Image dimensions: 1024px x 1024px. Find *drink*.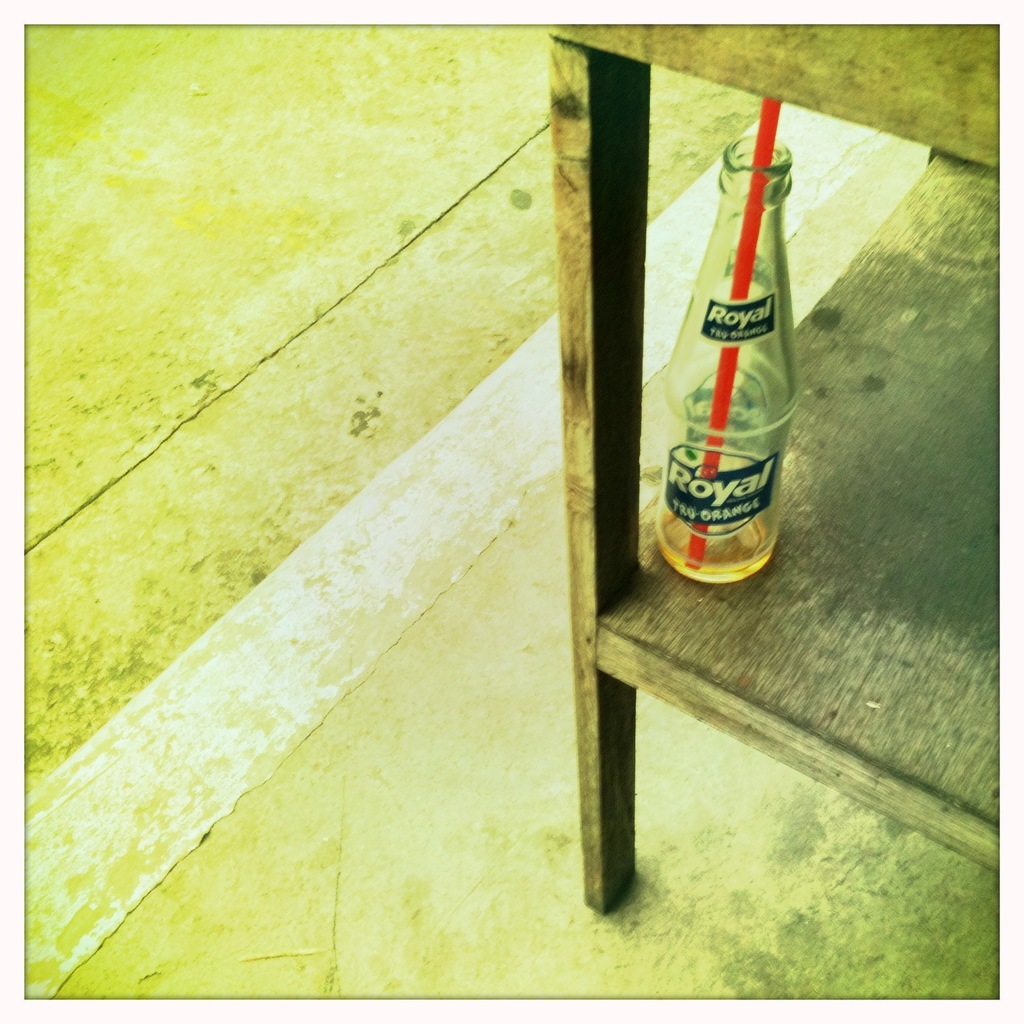
{"left": 651, "top": 499, "right": 774, "bottom": 585}.
